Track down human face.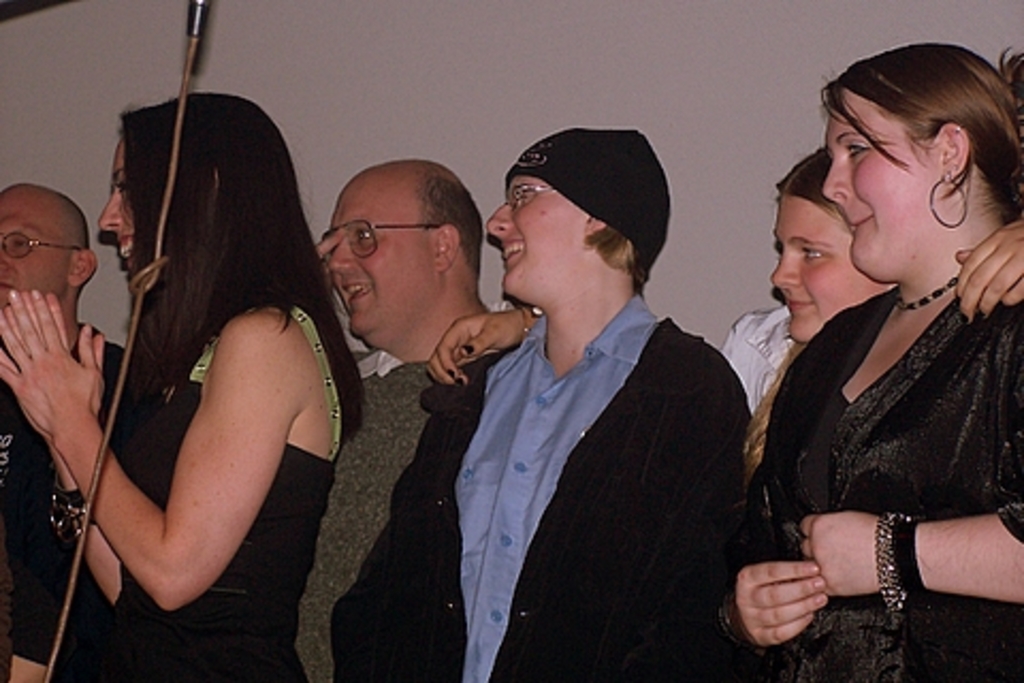
Tracked to <box>486,173,593,307</box>.
